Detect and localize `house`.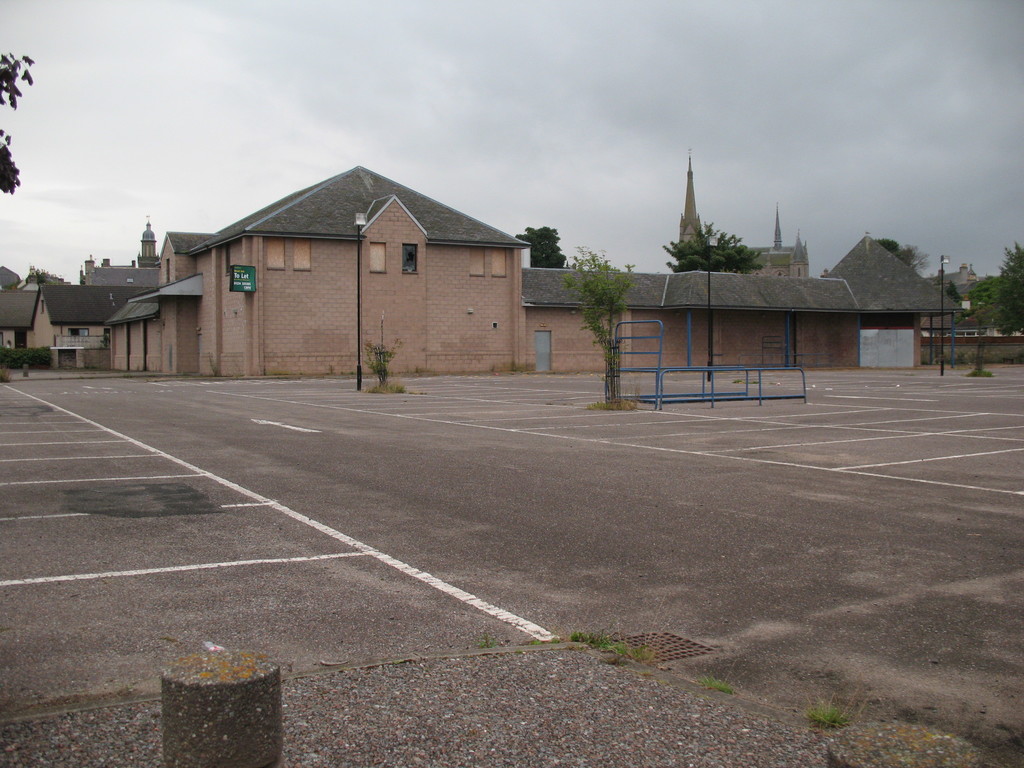
Localized at box=[27, 279, 163, 376].
